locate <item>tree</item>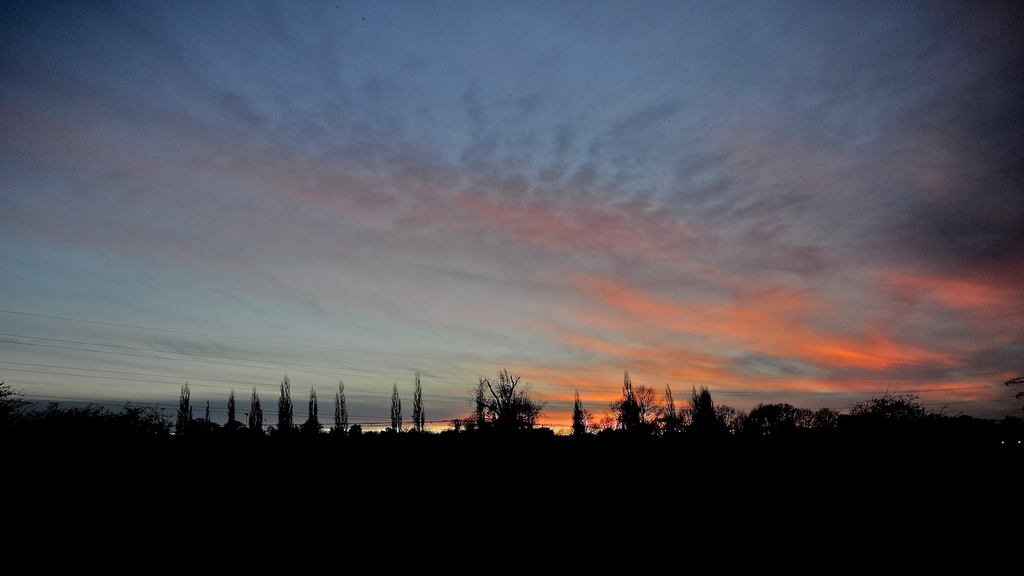
Rect(278, 371, 296, 445)
